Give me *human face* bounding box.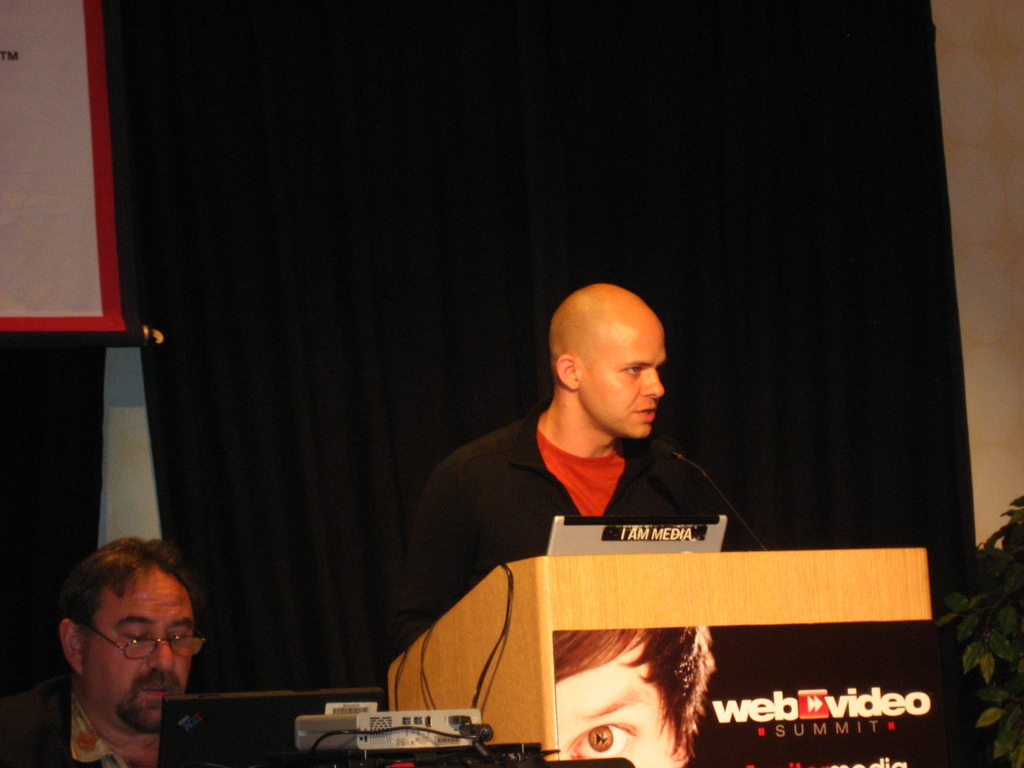
box=[551, 635, 675, 767].
